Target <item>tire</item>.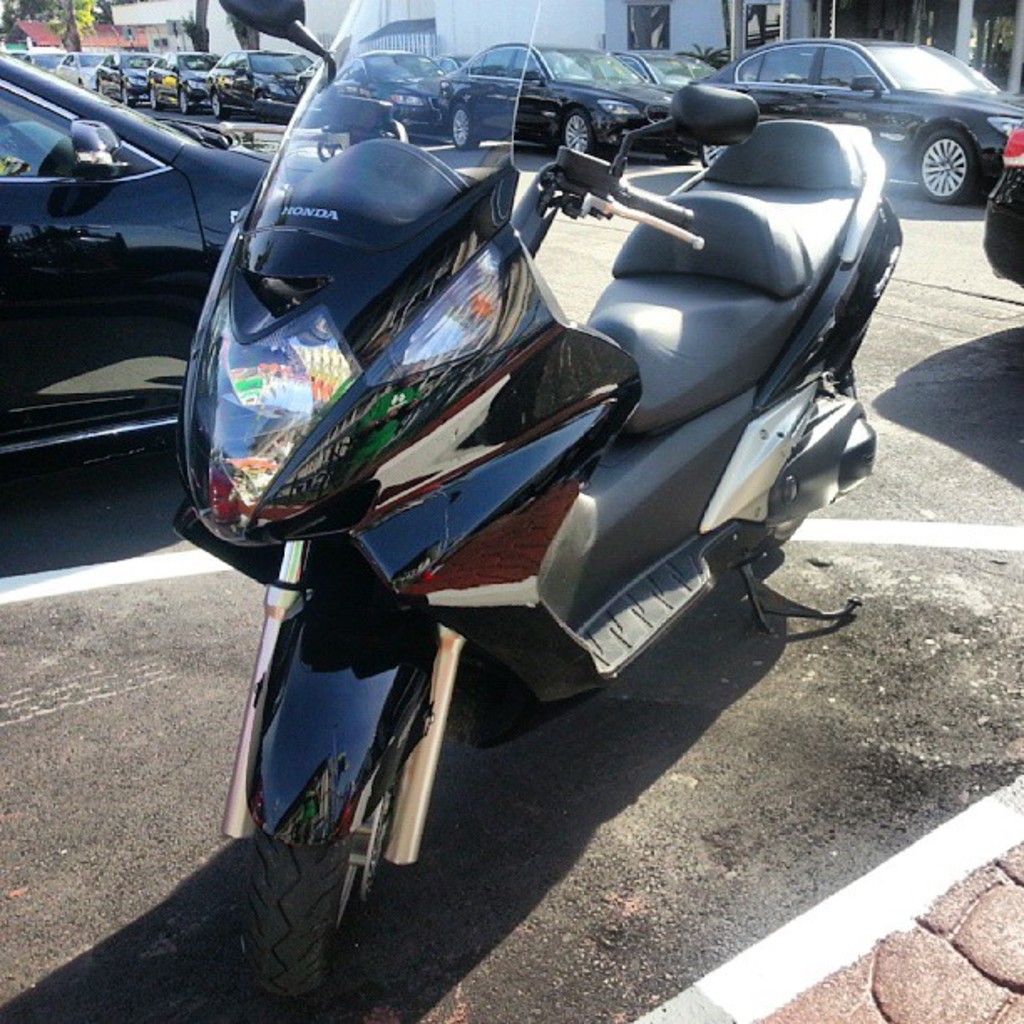
Target region: Rect(750, 375, 855, 549).
